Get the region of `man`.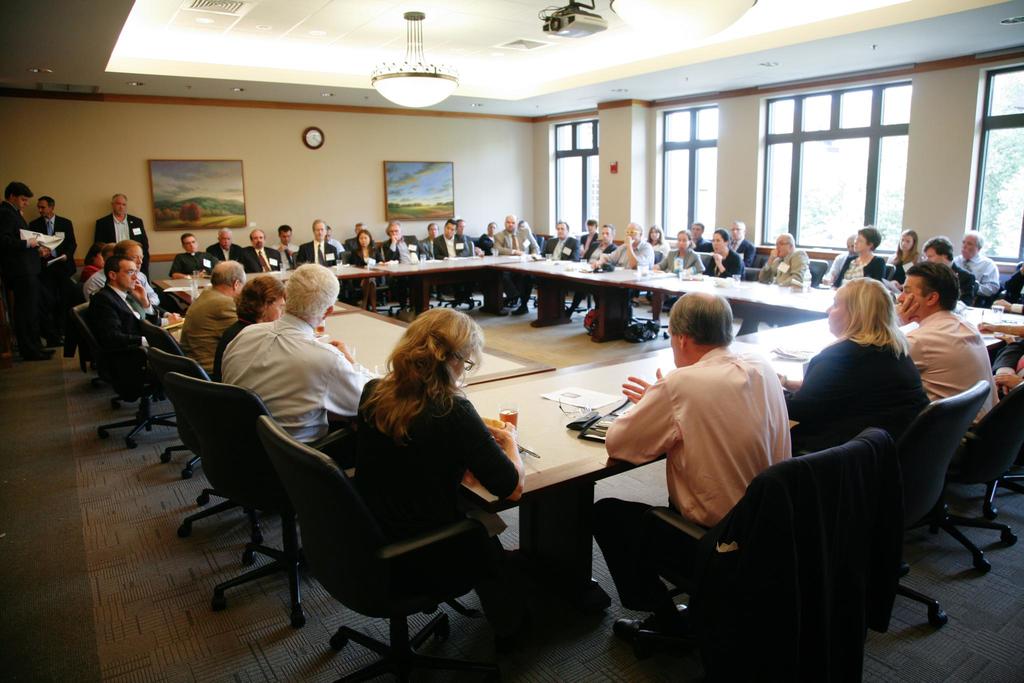
(372, 222, 420, 267).
